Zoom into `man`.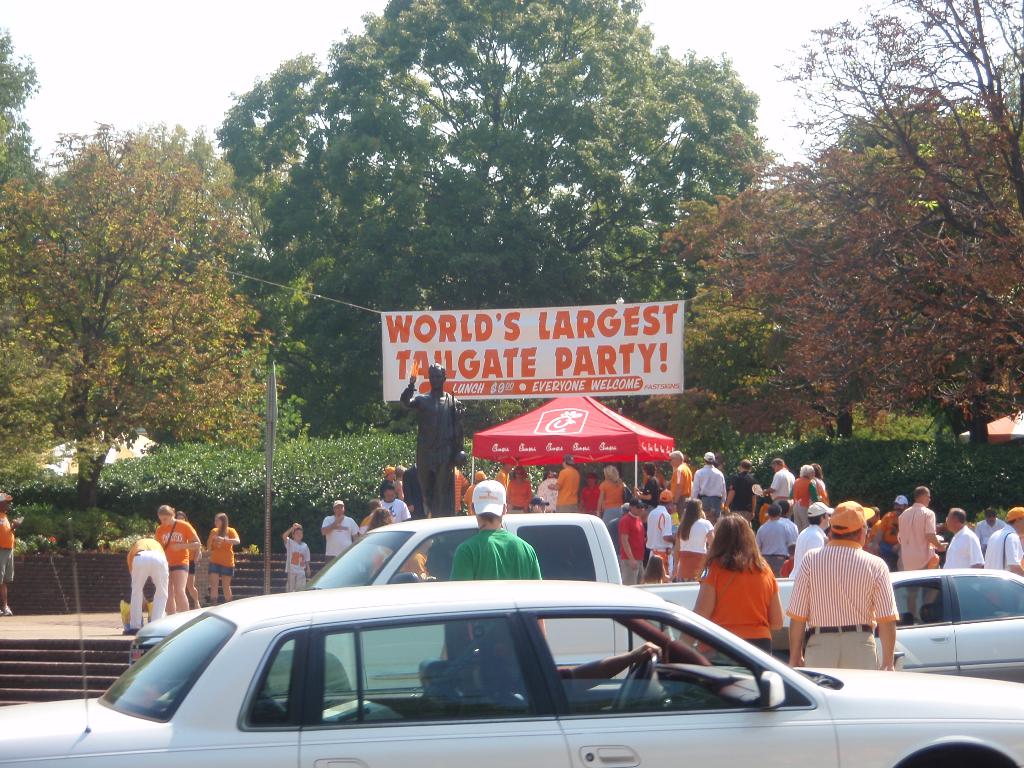
Zoom target: rect(877, 488, 906, 561).
